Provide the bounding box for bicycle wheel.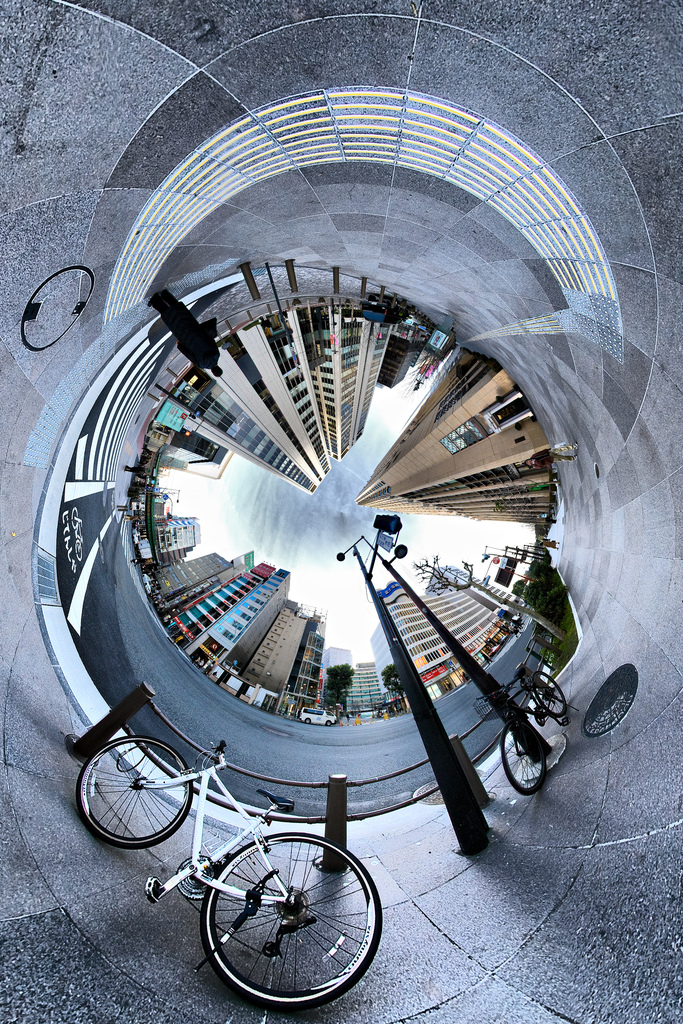
72/736/192/850.
